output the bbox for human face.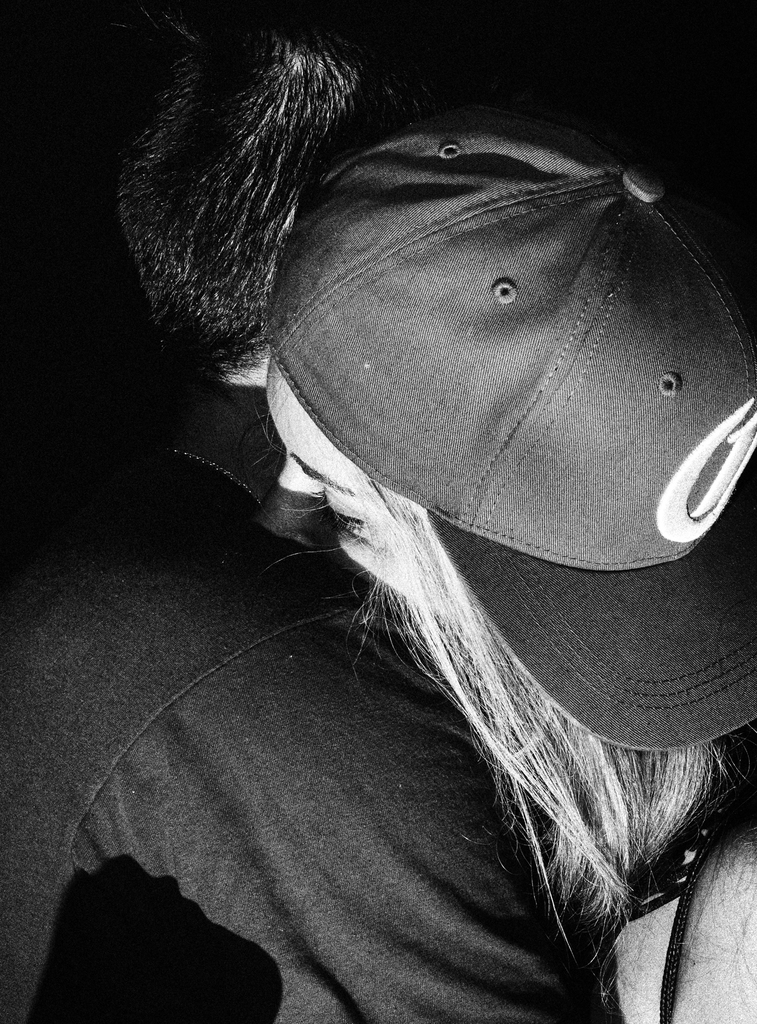
box=[261, 360, 410, 601].
